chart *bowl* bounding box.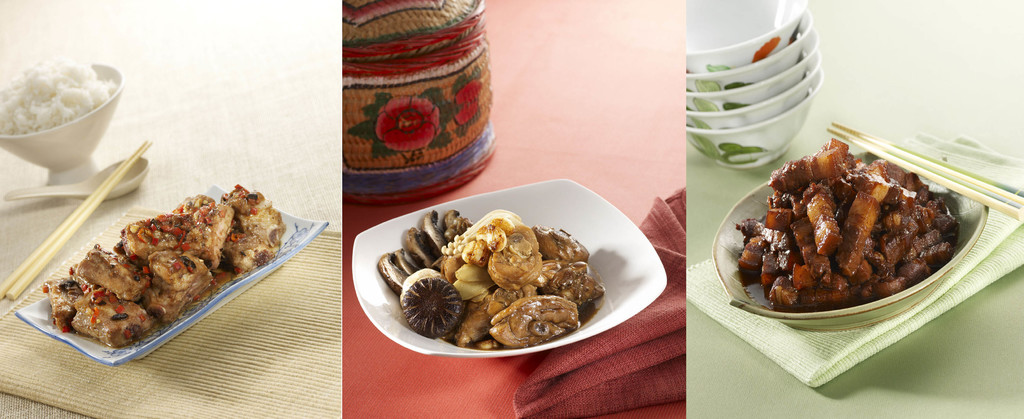
Charted: crop(686, 70, 821, 169).
